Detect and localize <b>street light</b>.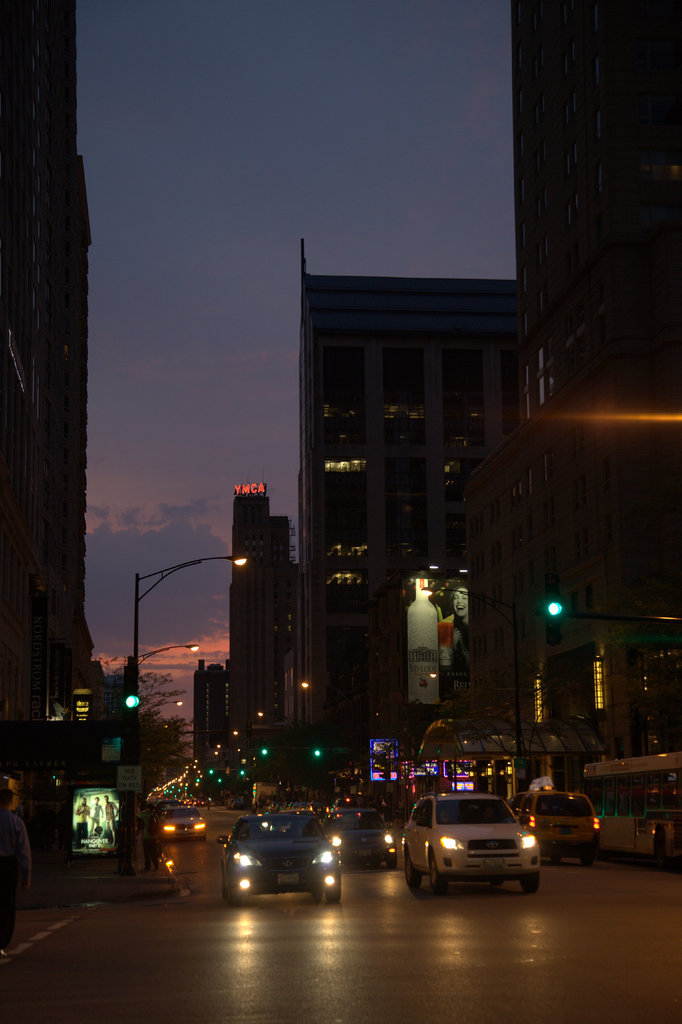
Localized at 131,548,251,812.
